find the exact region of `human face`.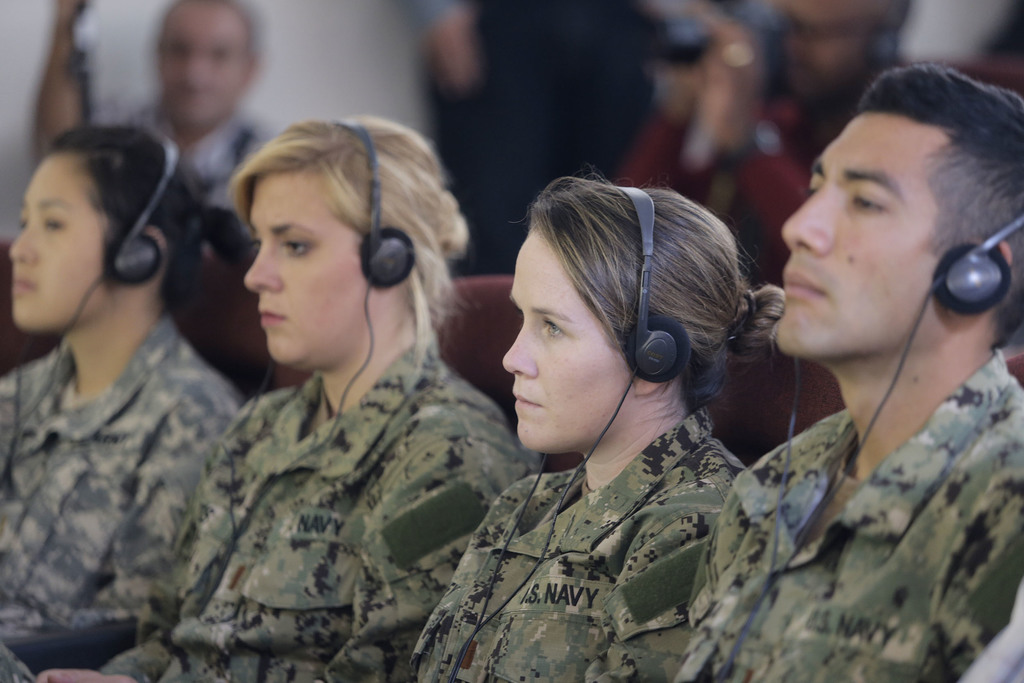
Exact region: box=[242, 169, 372, 369].
